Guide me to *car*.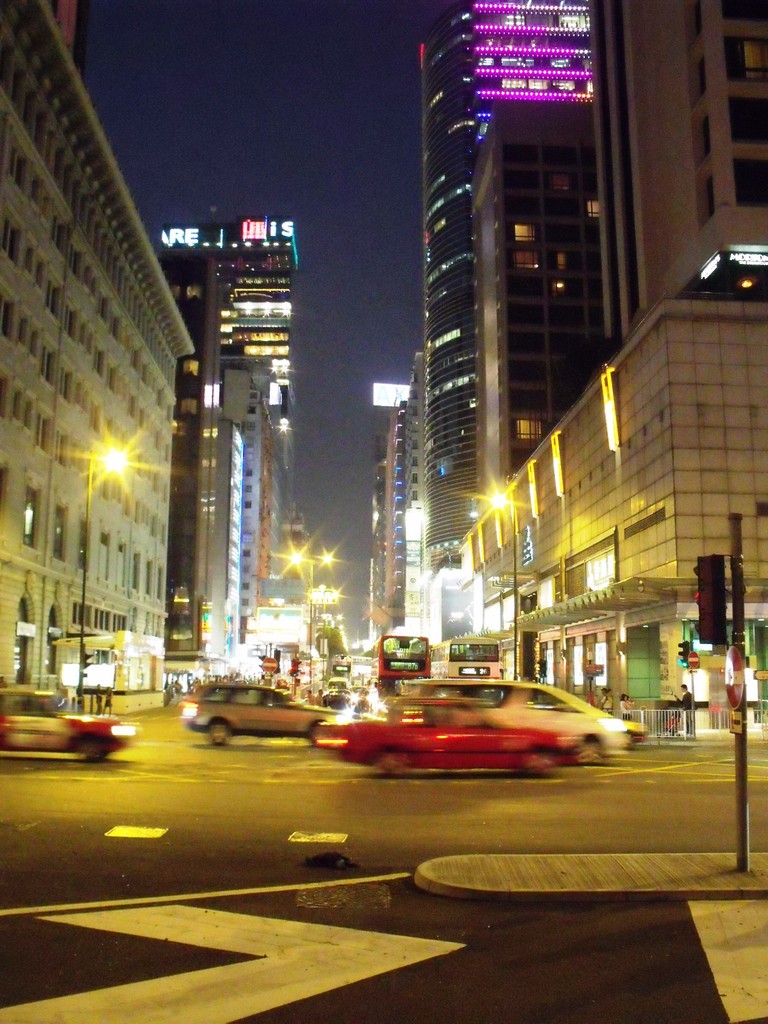
Guidance: pyautogui.locateOnScreen(184, 683, 326, 749).
